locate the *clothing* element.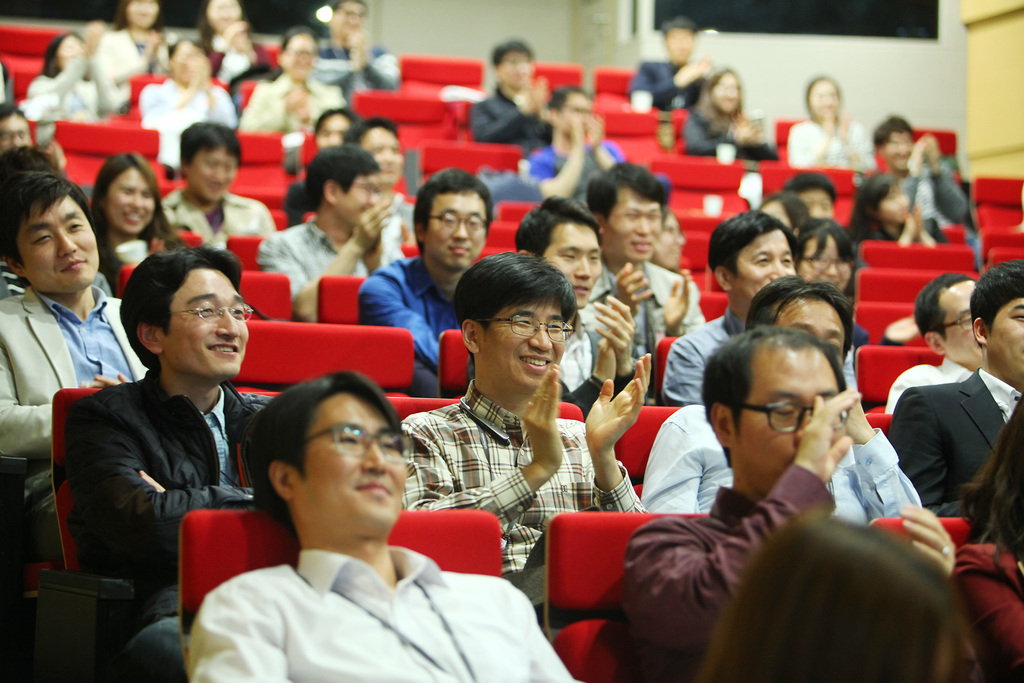
Element bbox: {"left": 888, "top": 321, "right": 1012, "bottom": 541}.
